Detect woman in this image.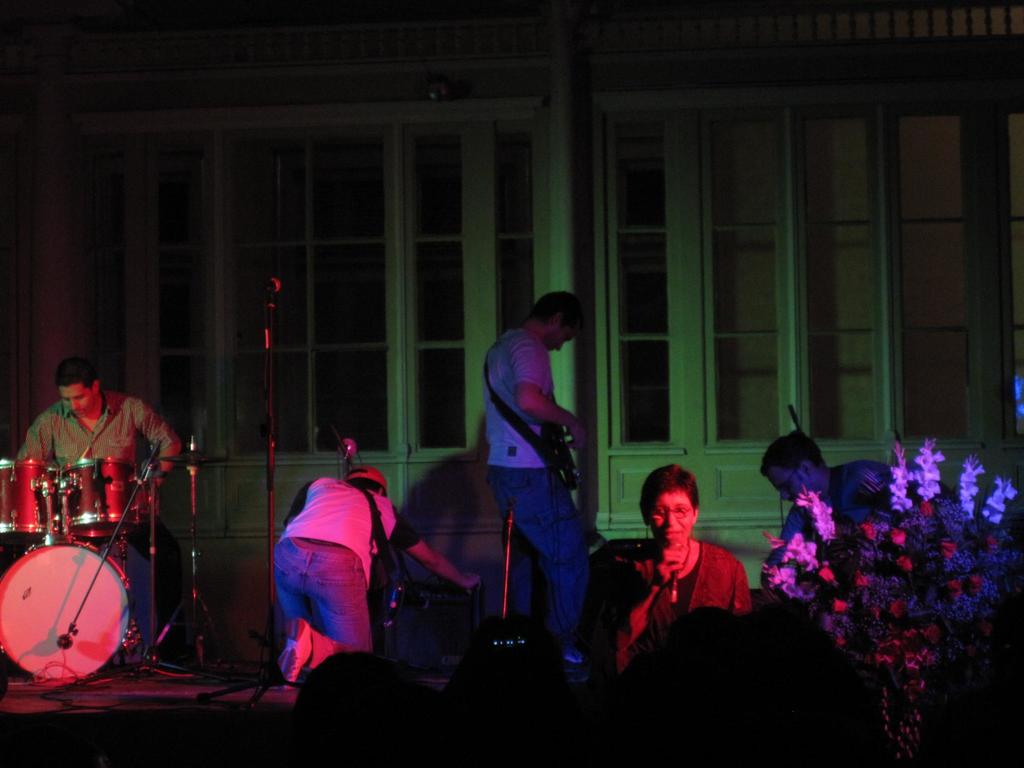
Detection: {"x1": 600, "y1": 464, "x2": 761, "y2": 672}.
